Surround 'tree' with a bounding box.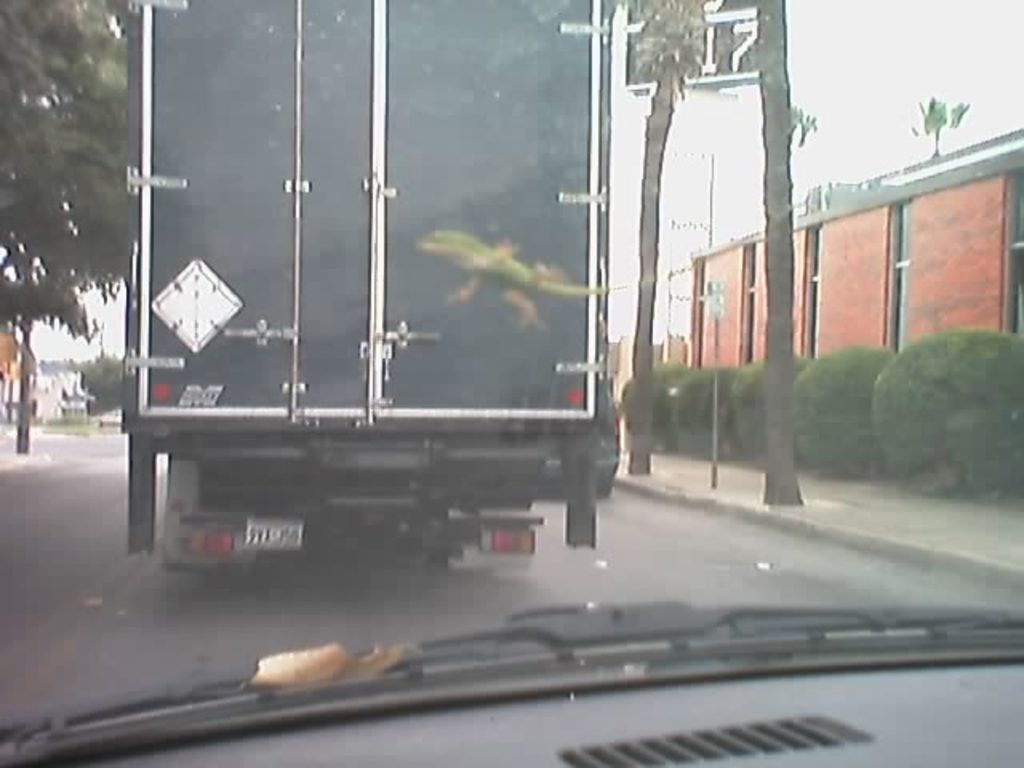
[left=629, top=0, right=722, bottom=472].
